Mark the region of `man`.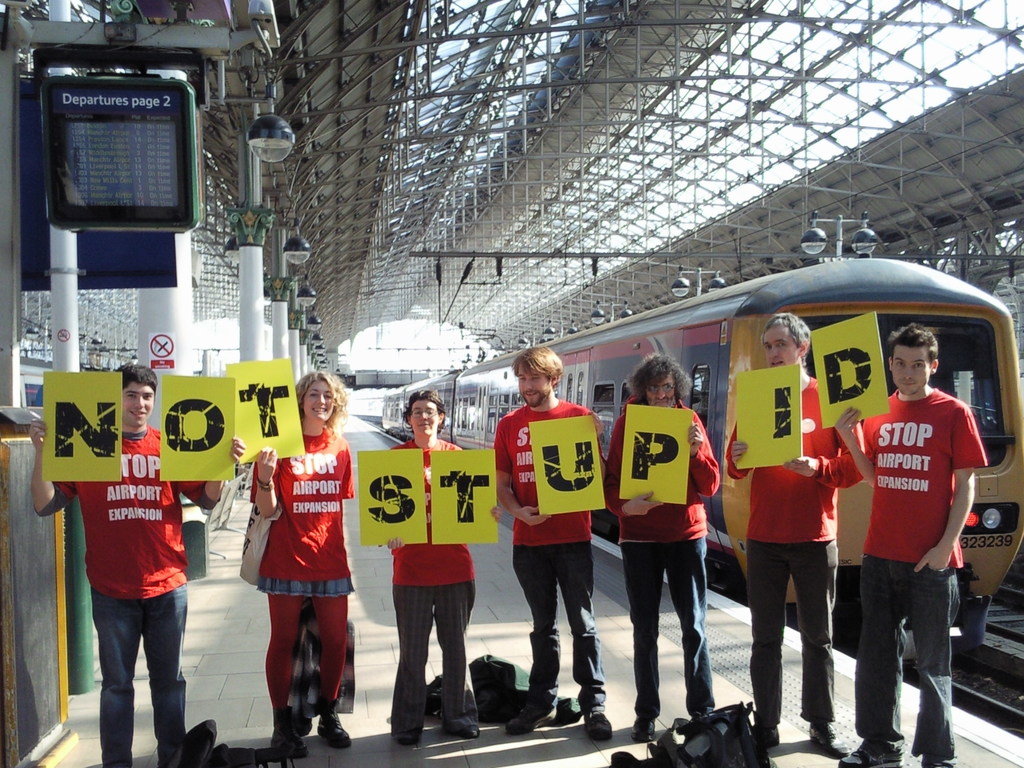
Region: select_region(28, 360, 246, 767).
